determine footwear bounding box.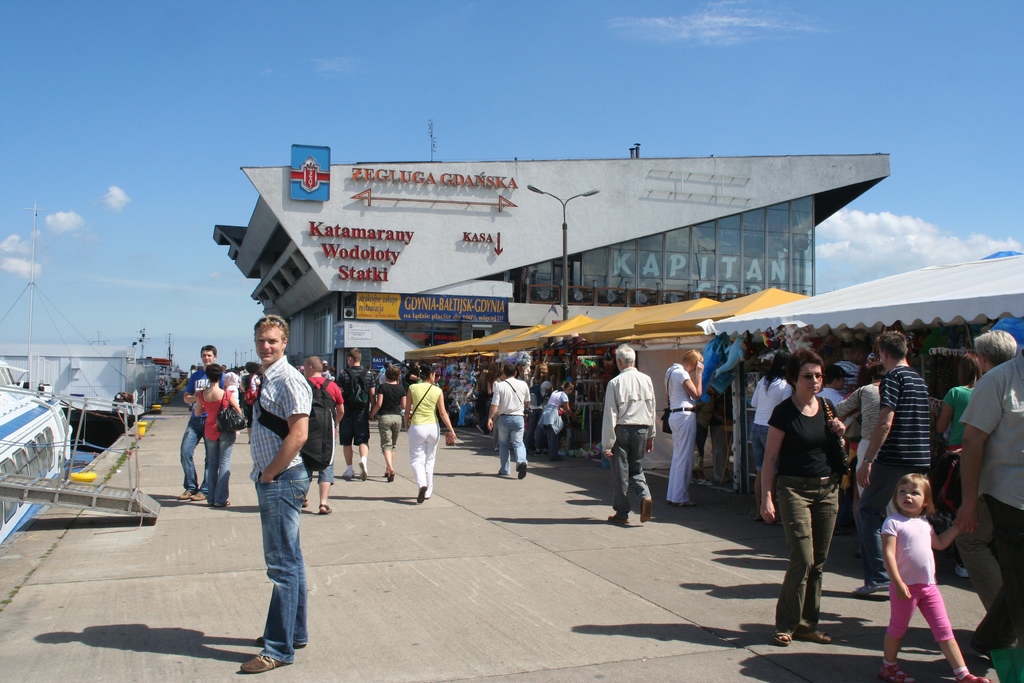
Determined: {"x1": 239, "y1": 650, "x2": 285, "y2": 673}.
